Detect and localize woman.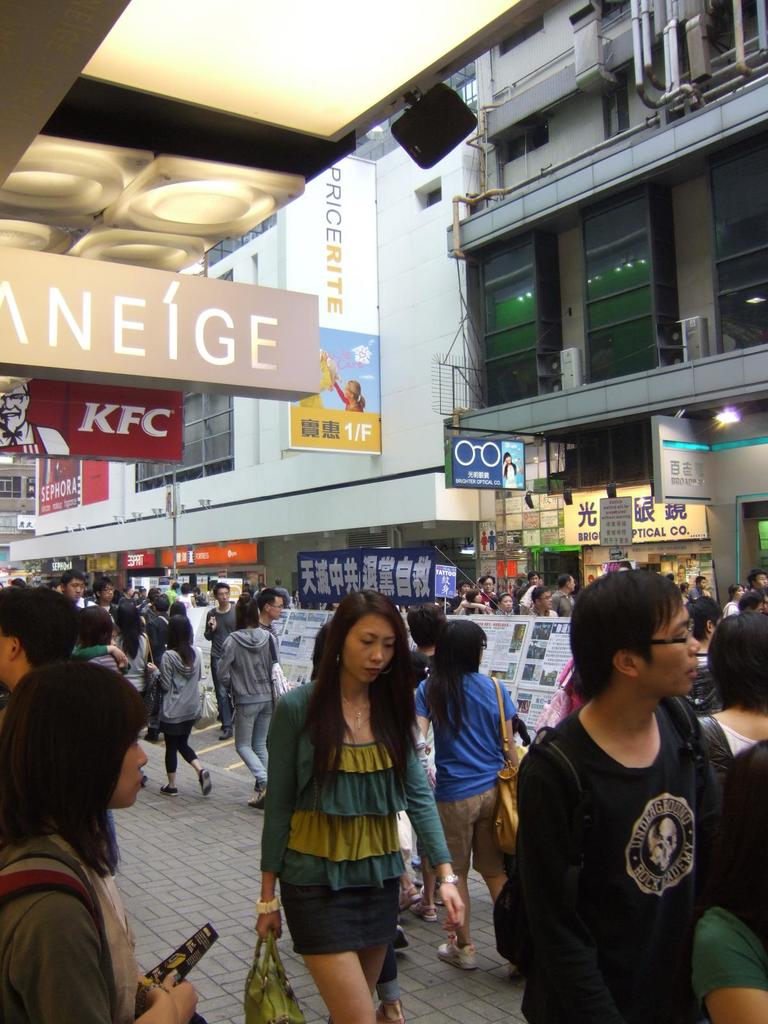
Localized at (265, 606, 451, 1018).
